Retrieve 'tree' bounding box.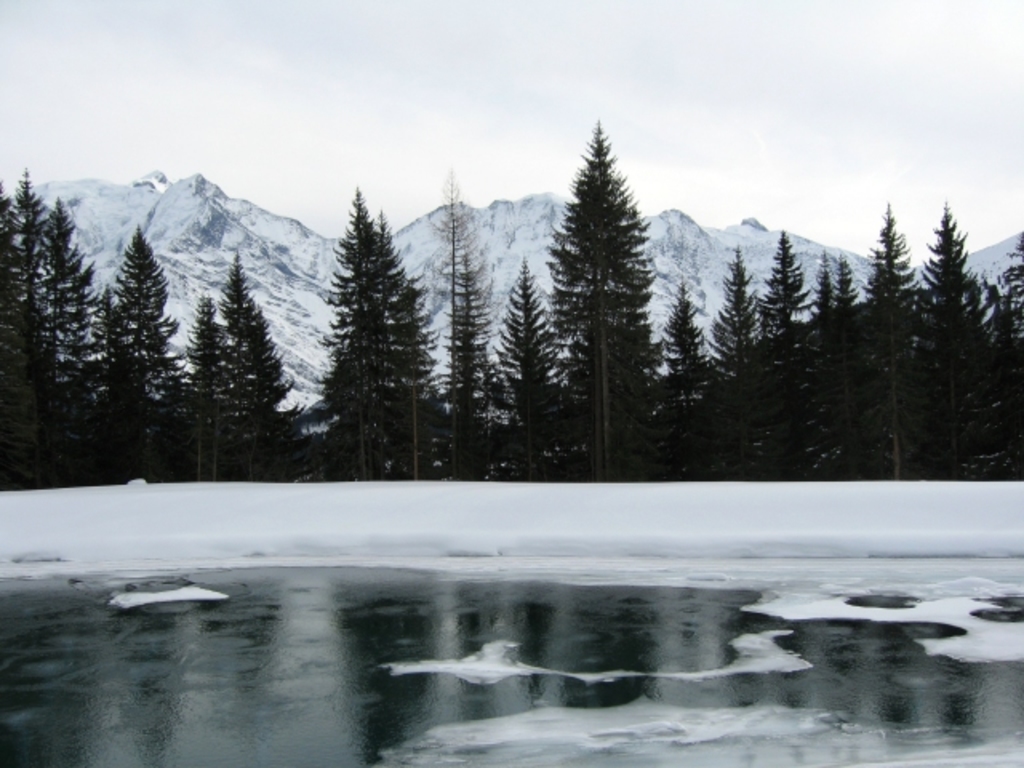
Bounding box: 165,294,242,483.
